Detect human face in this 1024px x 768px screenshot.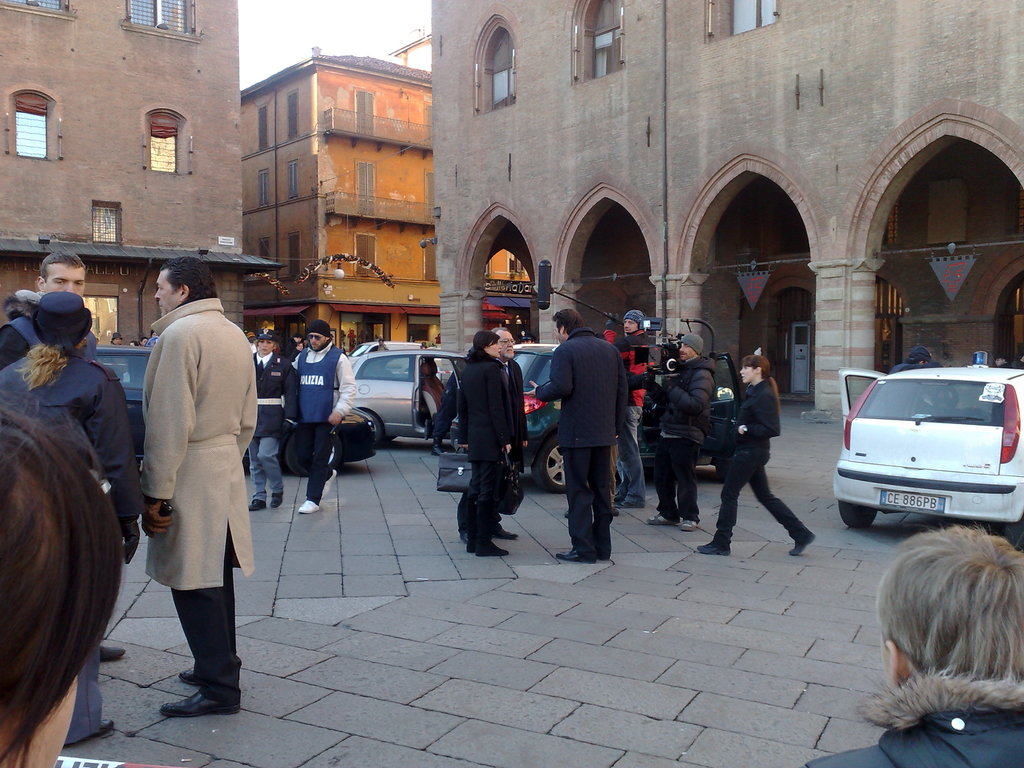
Detection: 153:266:182:319.
